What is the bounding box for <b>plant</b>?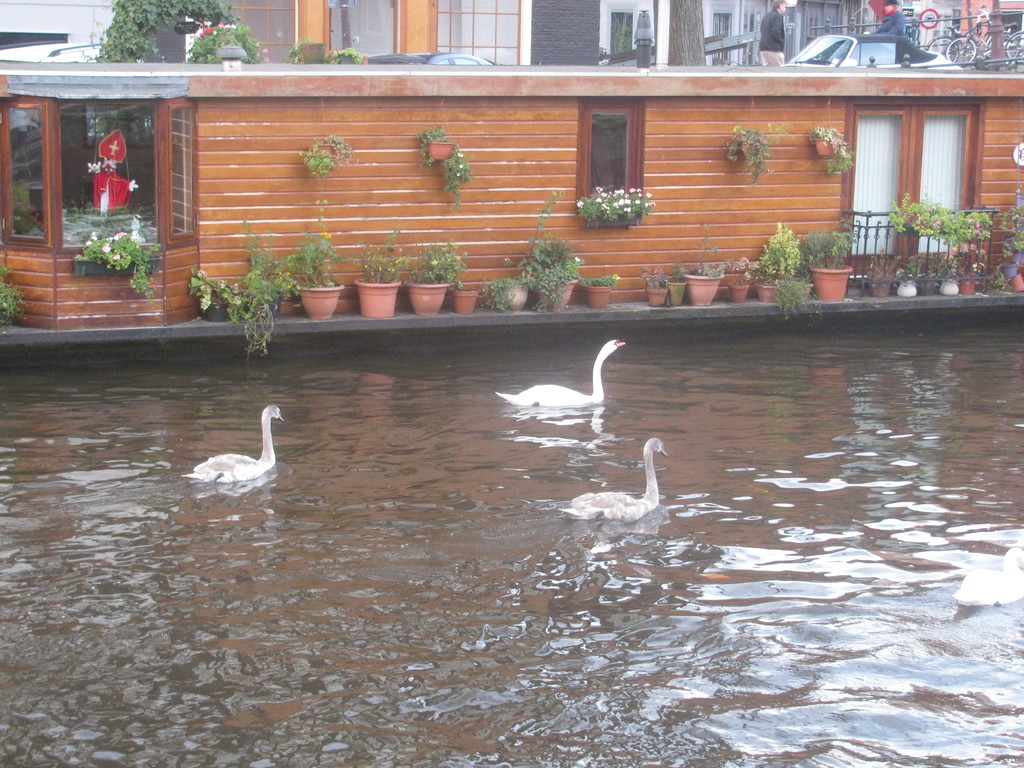
582,271,624,289.
